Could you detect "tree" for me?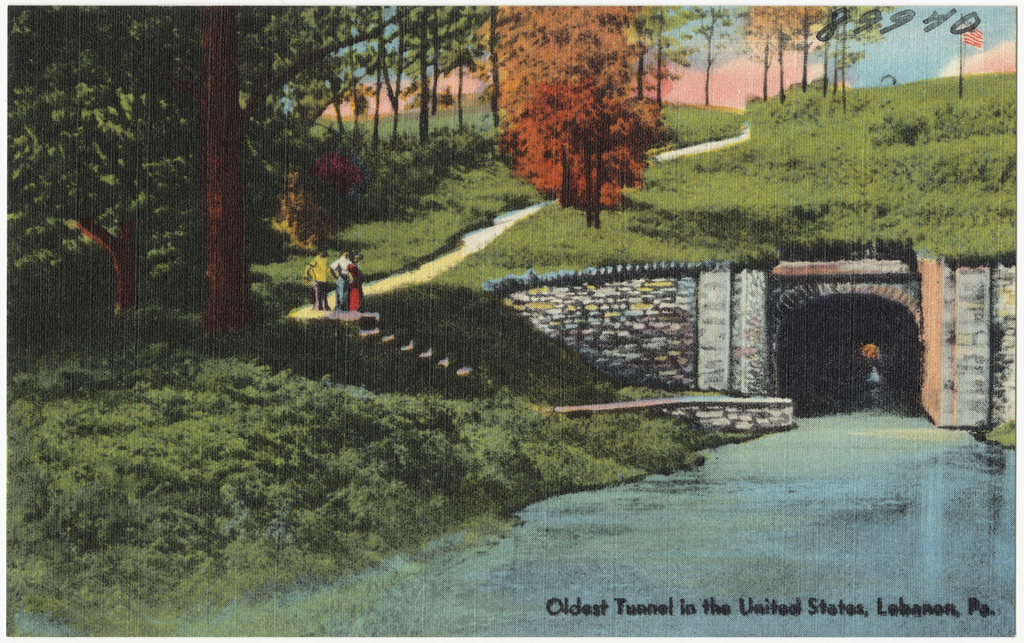
Detection result: <box>491,31,680,215</box>.
